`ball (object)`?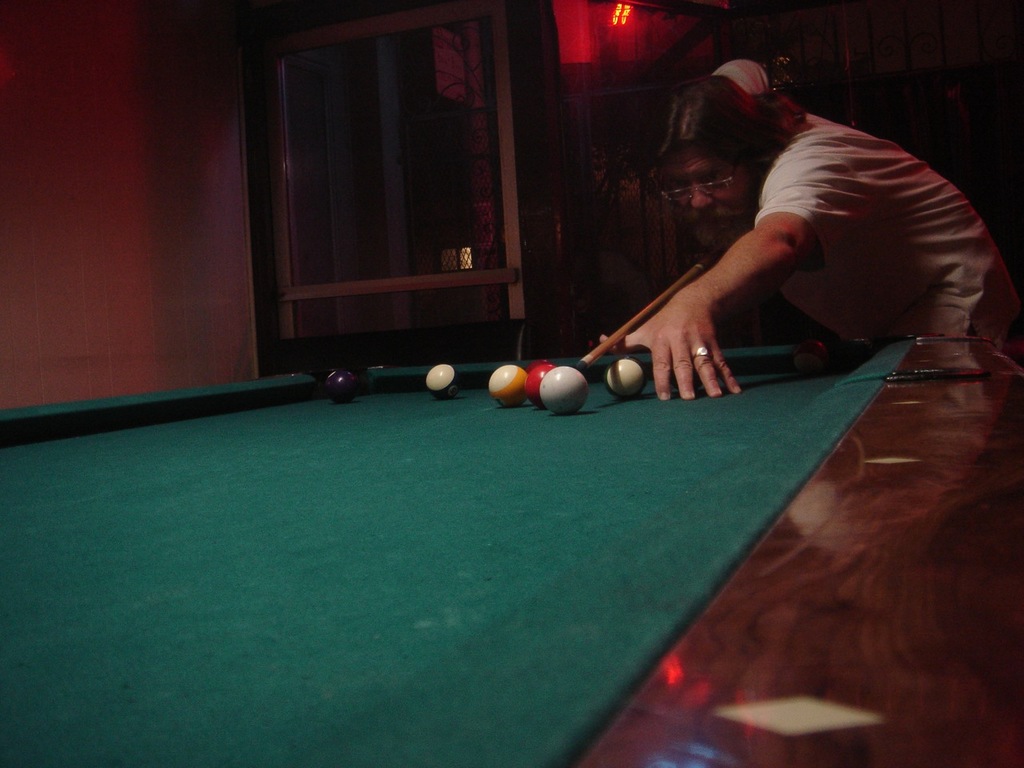
bbox=(526, 366, 550, 402)
